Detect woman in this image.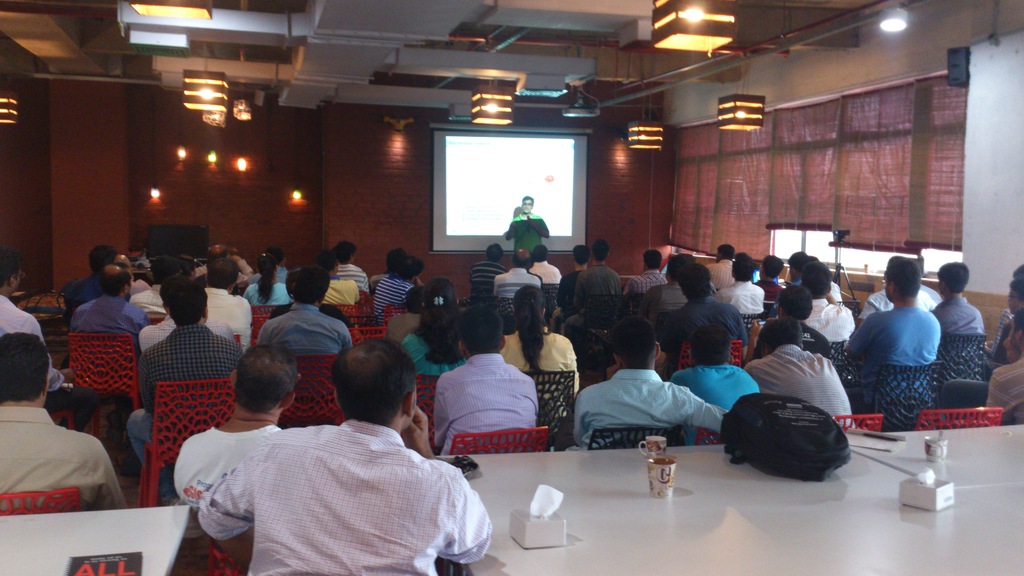
Detection: <bbox>243, 254, 300, 308</bbox>.
